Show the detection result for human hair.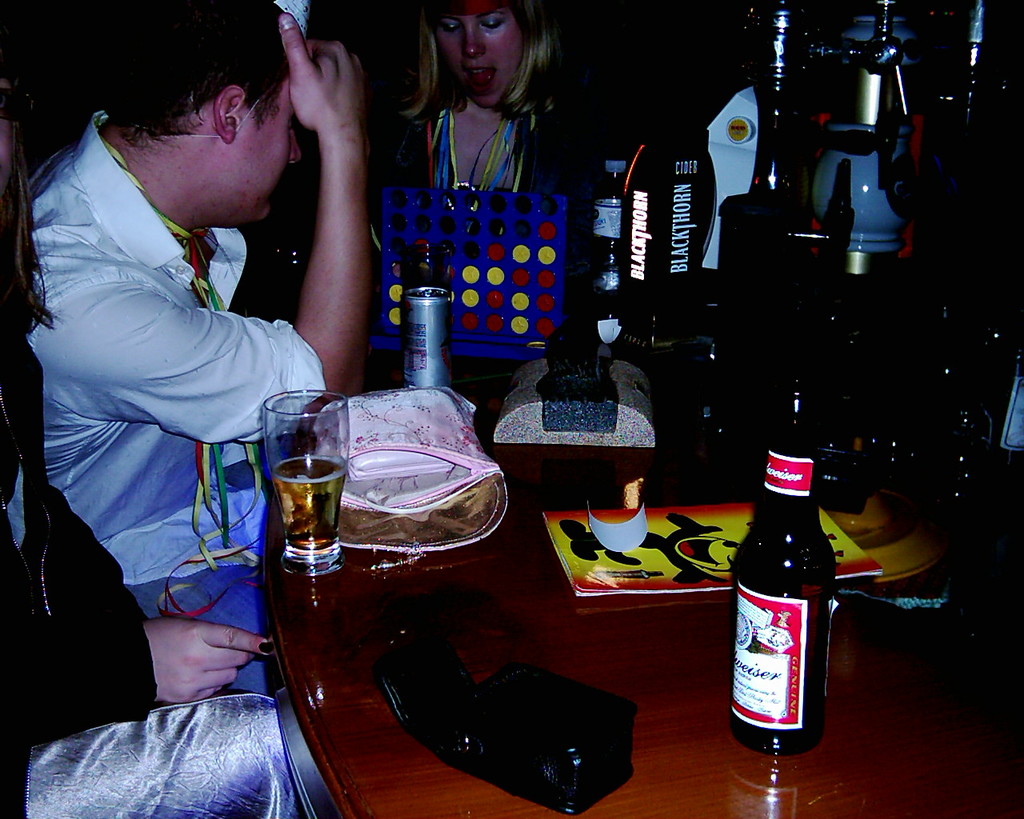
box=[0, 71, 60, 368].
